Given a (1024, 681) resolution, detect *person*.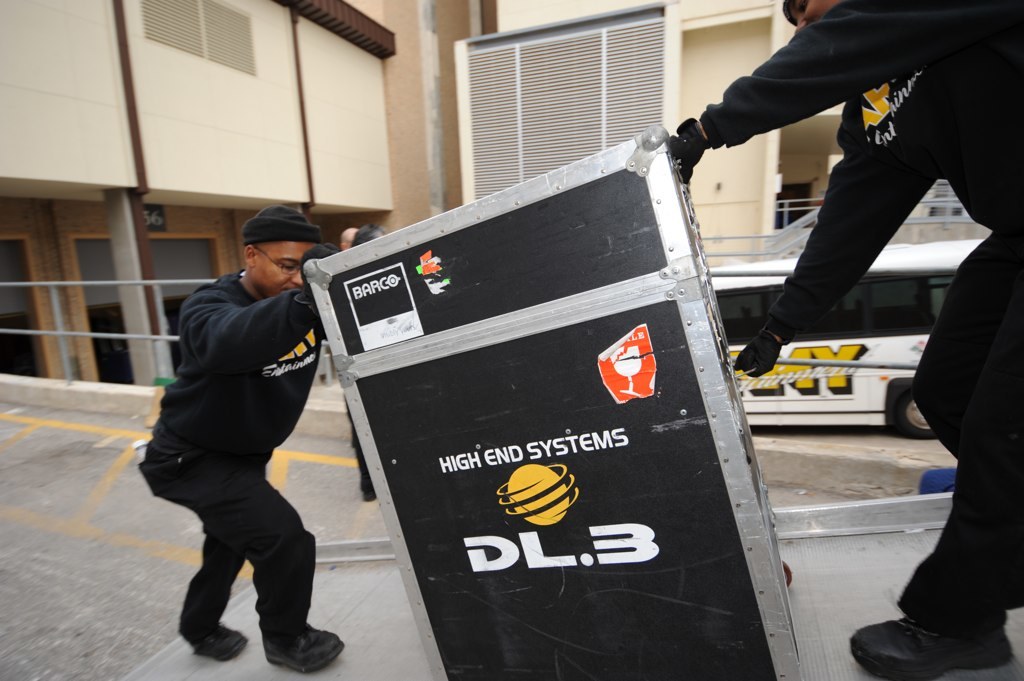
select_region(660, 0, 1023, 680).
